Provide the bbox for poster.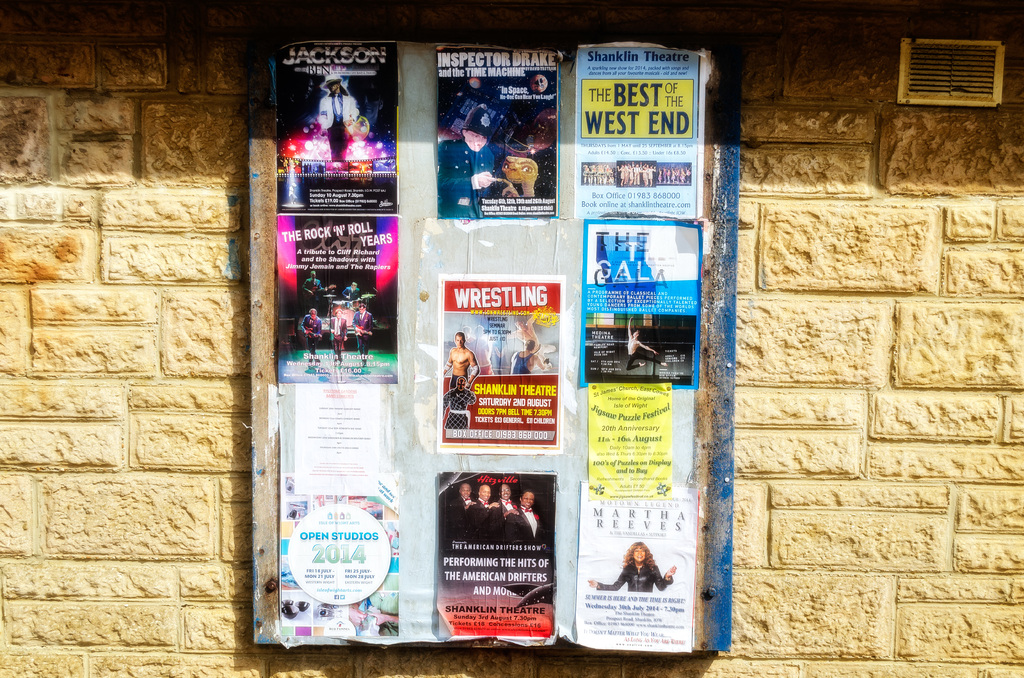
[275,38,399,208].
